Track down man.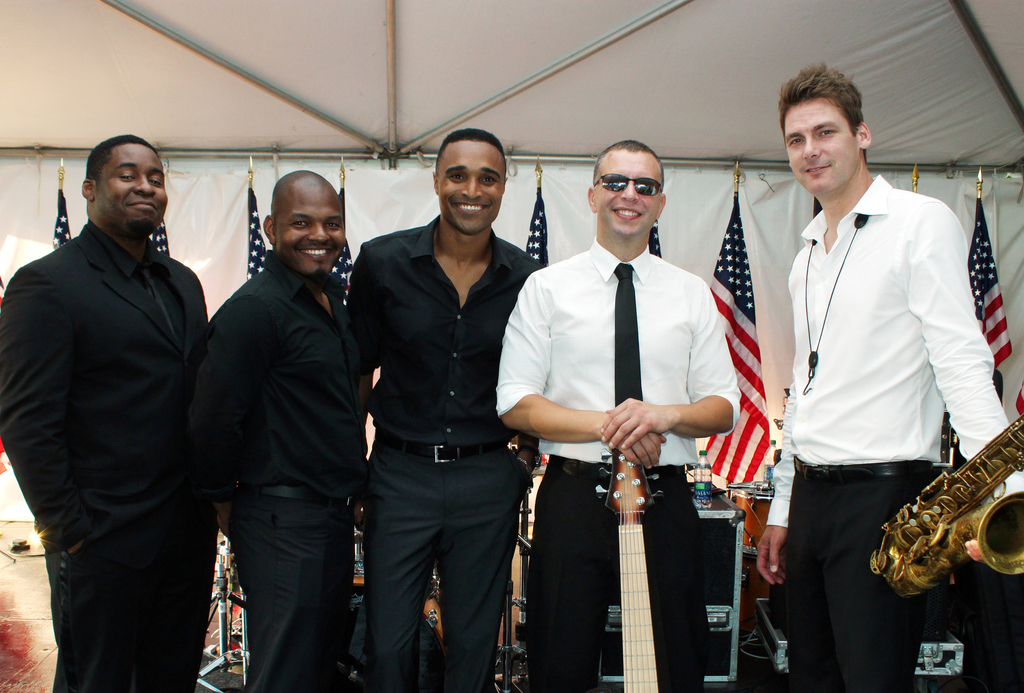
Tracked to (754,65,1023,692).
